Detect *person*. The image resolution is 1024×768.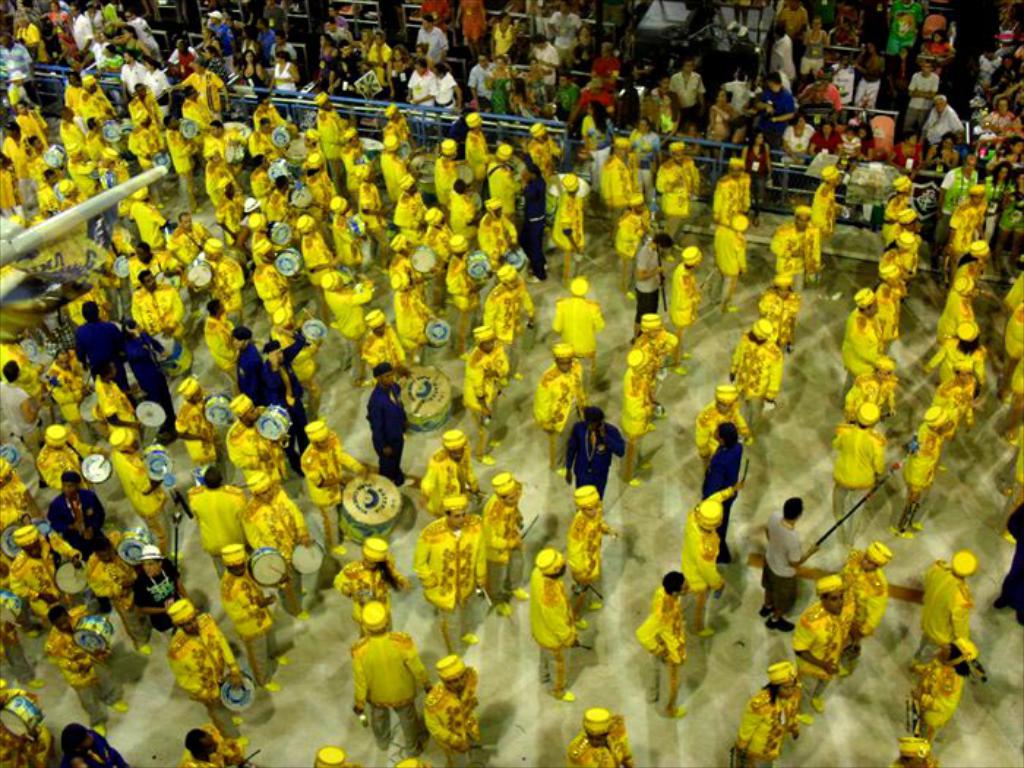
{"x1": 417, "y1": 651, "x2": 481, "y2": 767}.
